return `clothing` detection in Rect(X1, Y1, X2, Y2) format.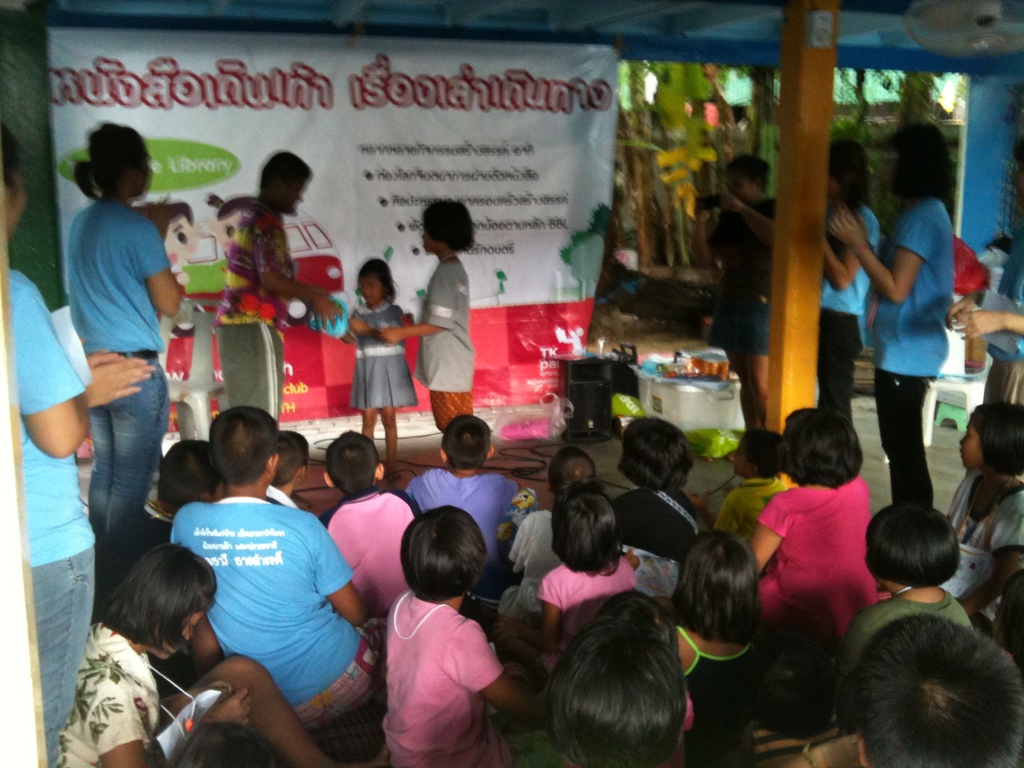
Rect(604, 485, 701, 567).
